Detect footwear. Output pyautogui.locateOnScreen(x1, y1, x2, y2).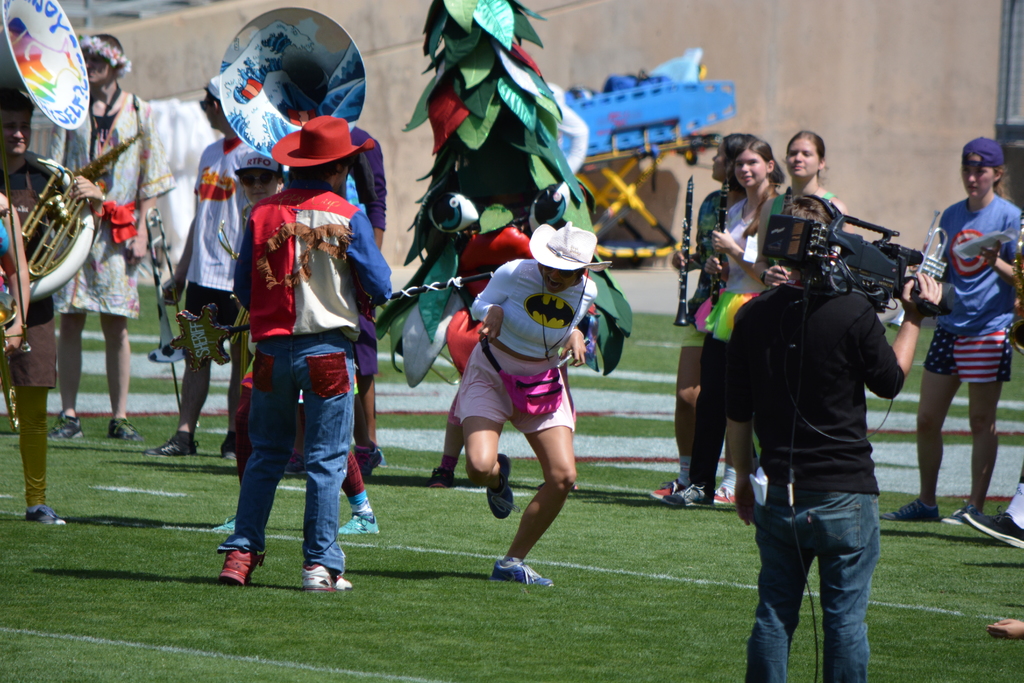
pyautogui.locateOnScreen(334, 513, 384, 539).
